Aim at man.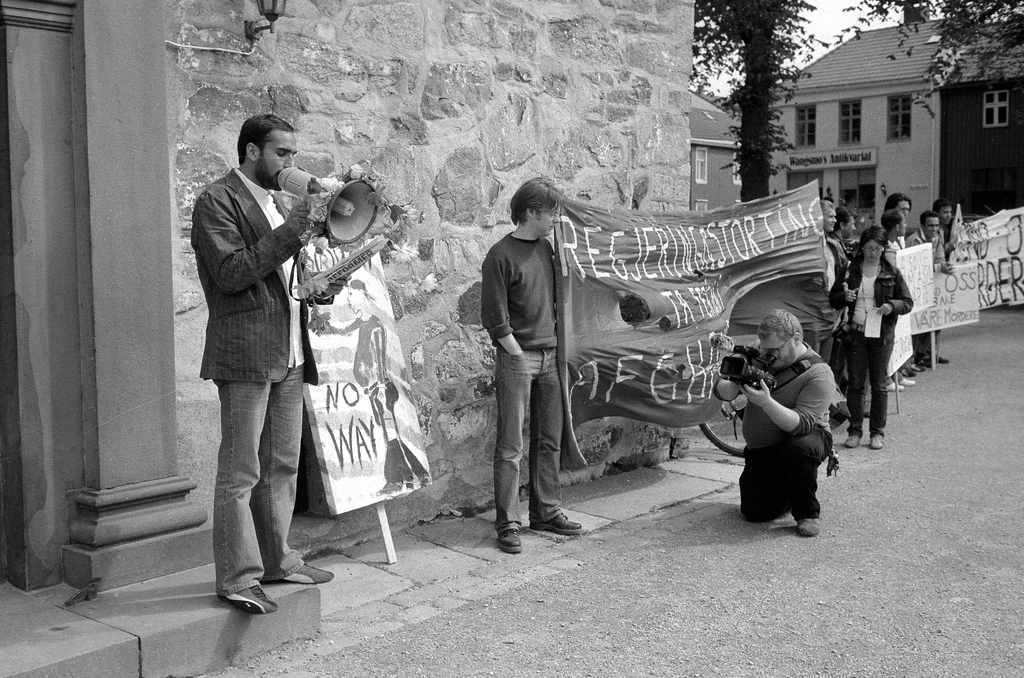
Aimed at pyautogui.locateOnScreen(823, 197, 842, 364).
